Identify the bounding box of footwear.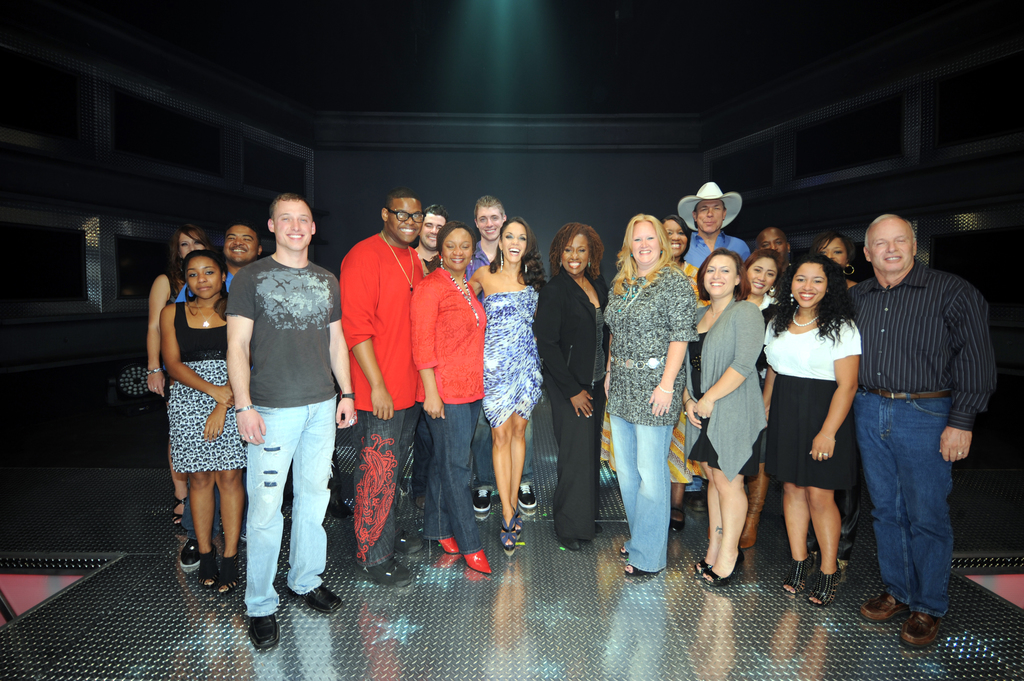
<box>452,550,489,574</box>.
